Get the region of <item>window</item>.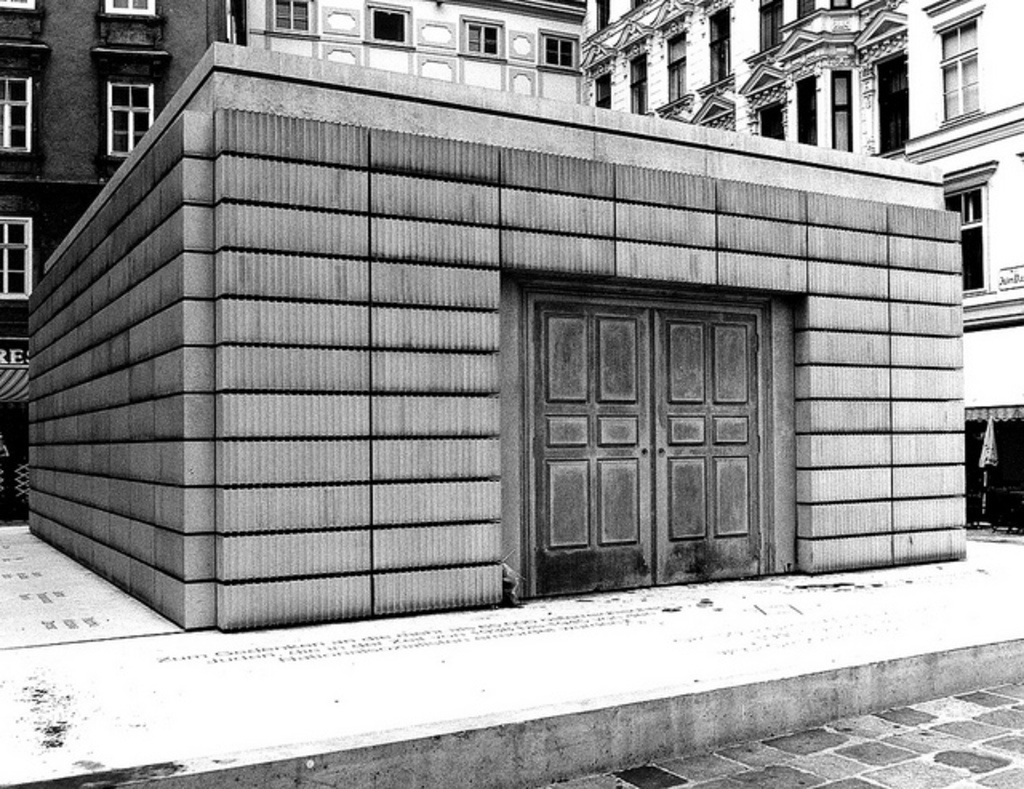
pyautogui.locateOnScreen(794, 70, 819, 152).
